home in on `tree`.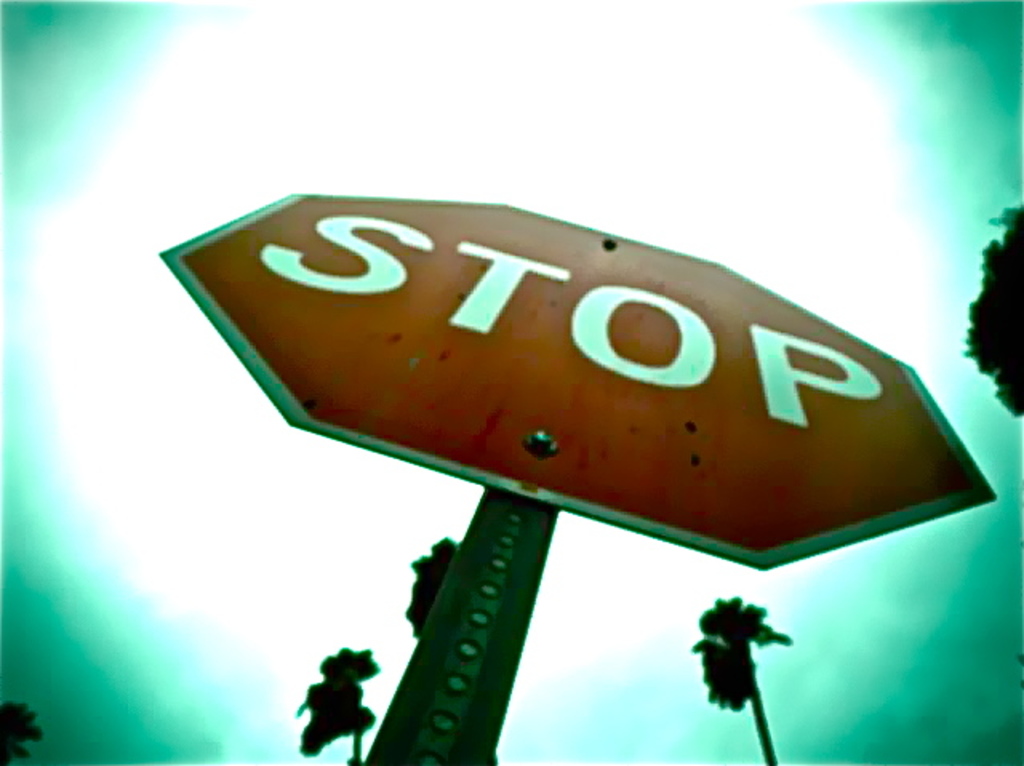
Homed in at (left=677, top=579, right=813, bottom=742).
